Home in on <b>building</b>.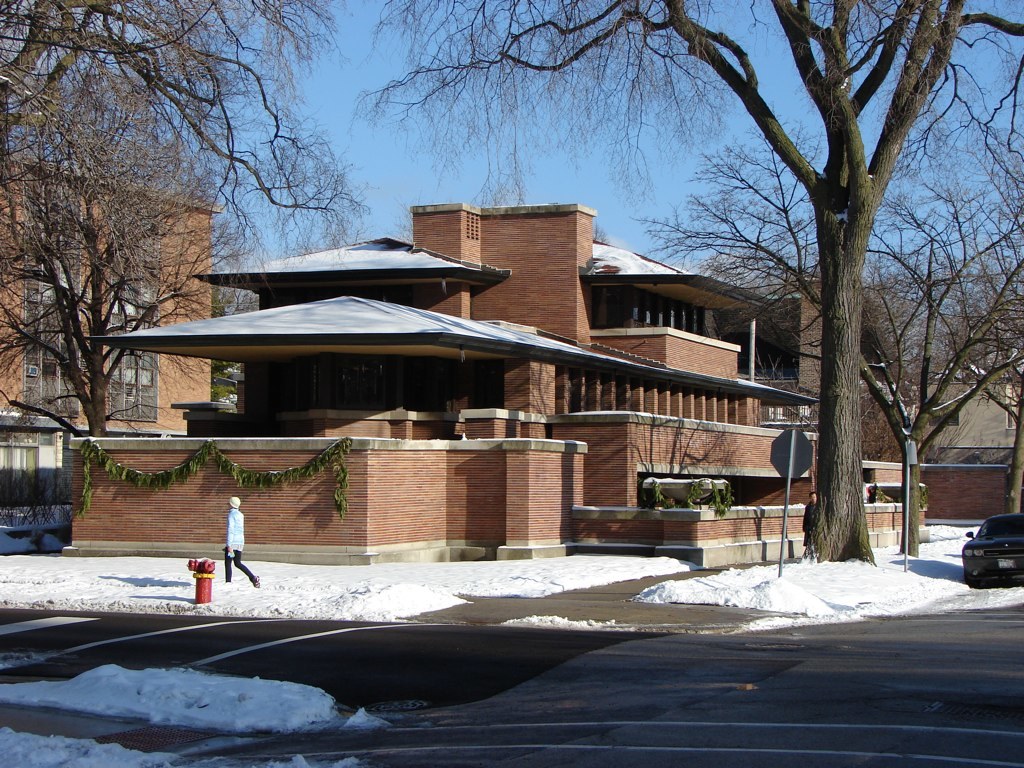
Homed in at <region>0, 149, 219, 439</region>.
